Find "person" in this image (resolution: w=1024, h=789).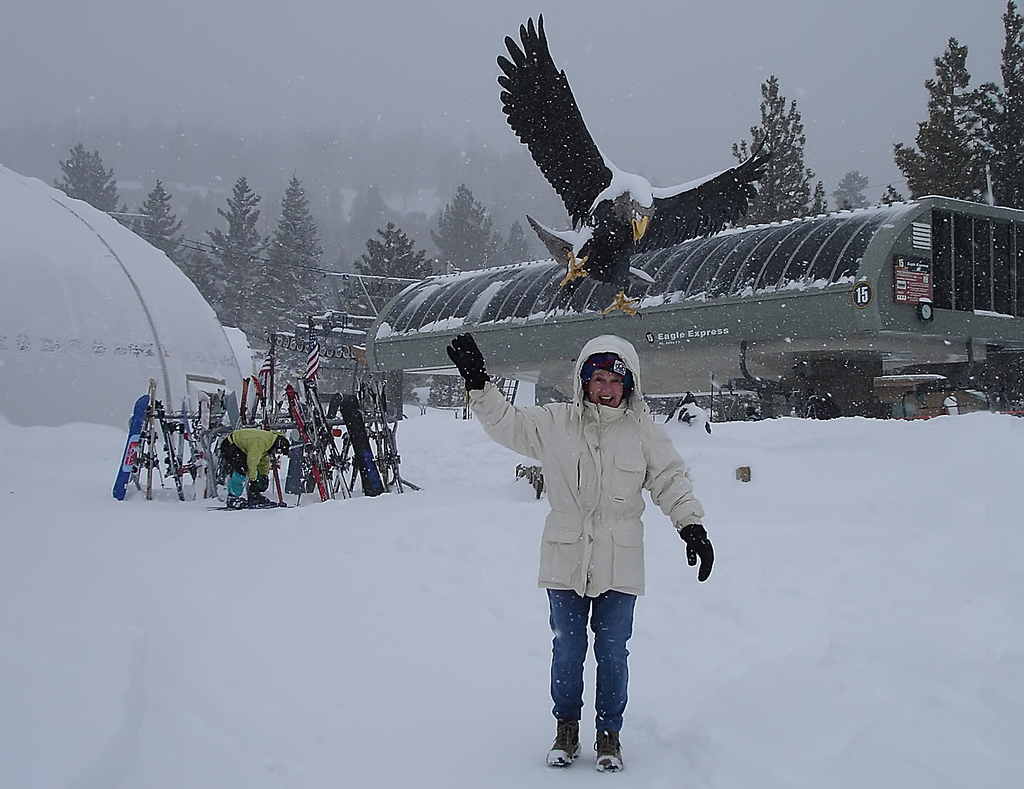
217,425,289,503.
